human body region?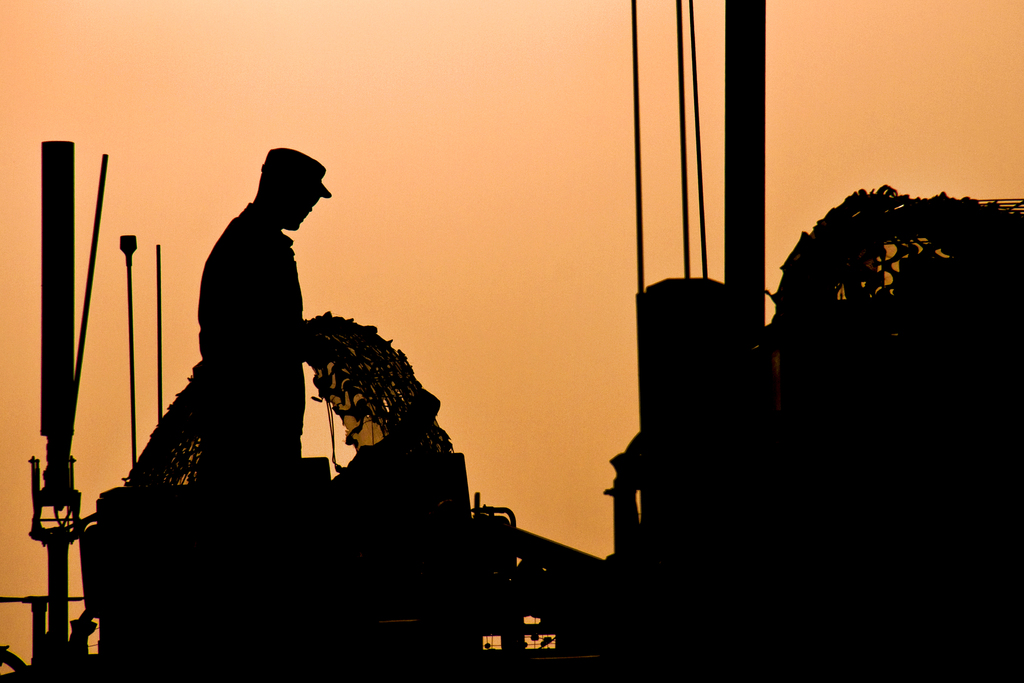
164:129:356:501
